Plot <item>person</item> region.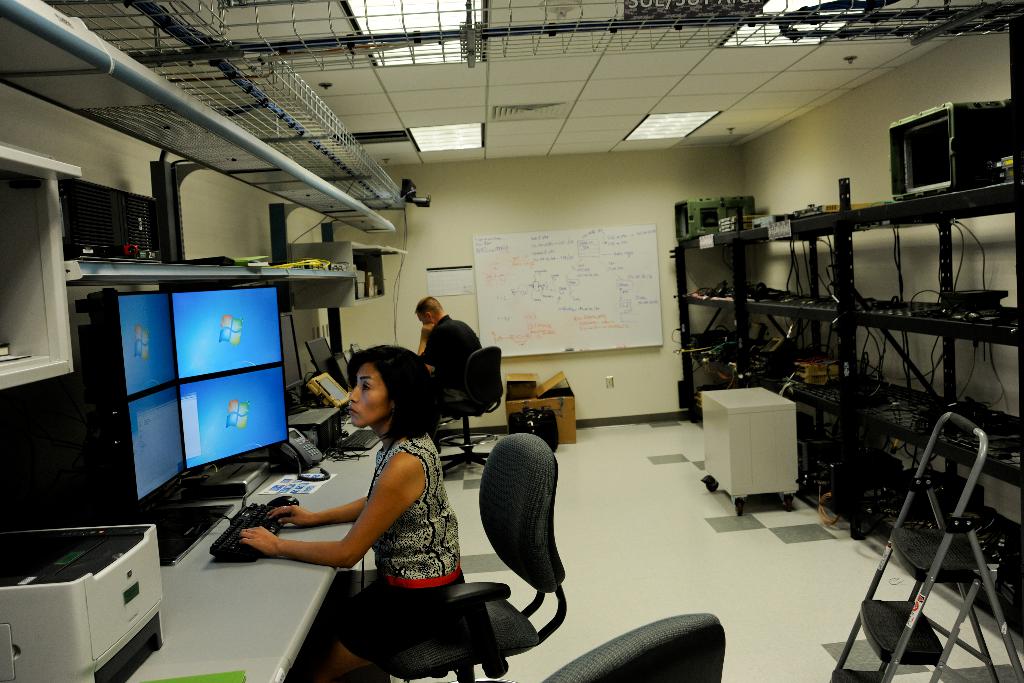
Plotted at (x1=417, y1=297, x2=476, y2=394).
